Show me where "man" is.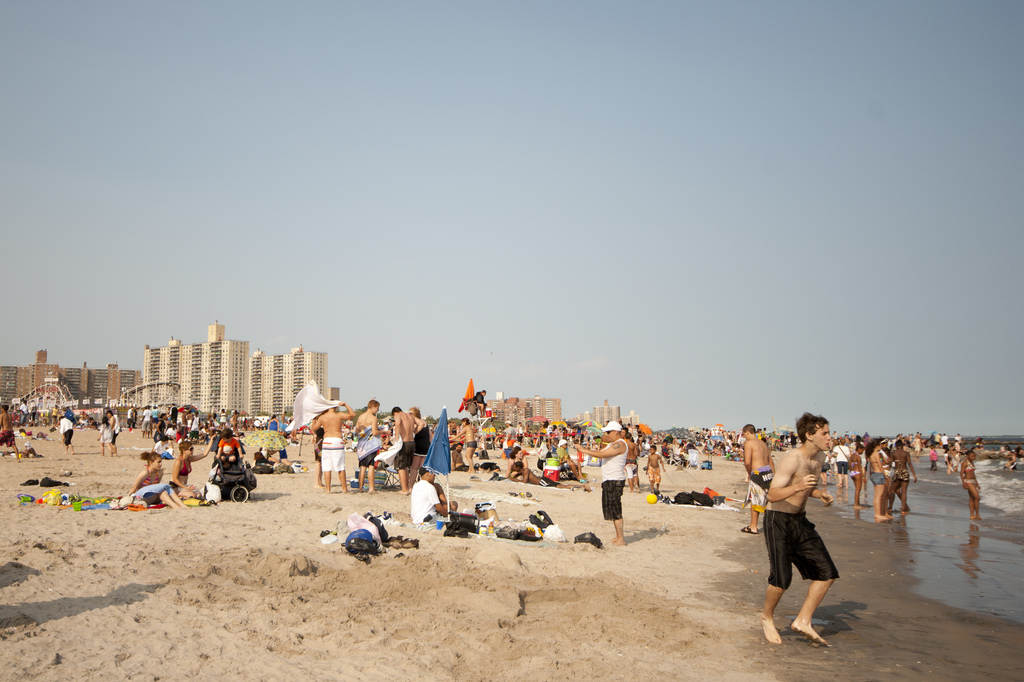
"man" is at bbox(740, 418, 772, 537).
